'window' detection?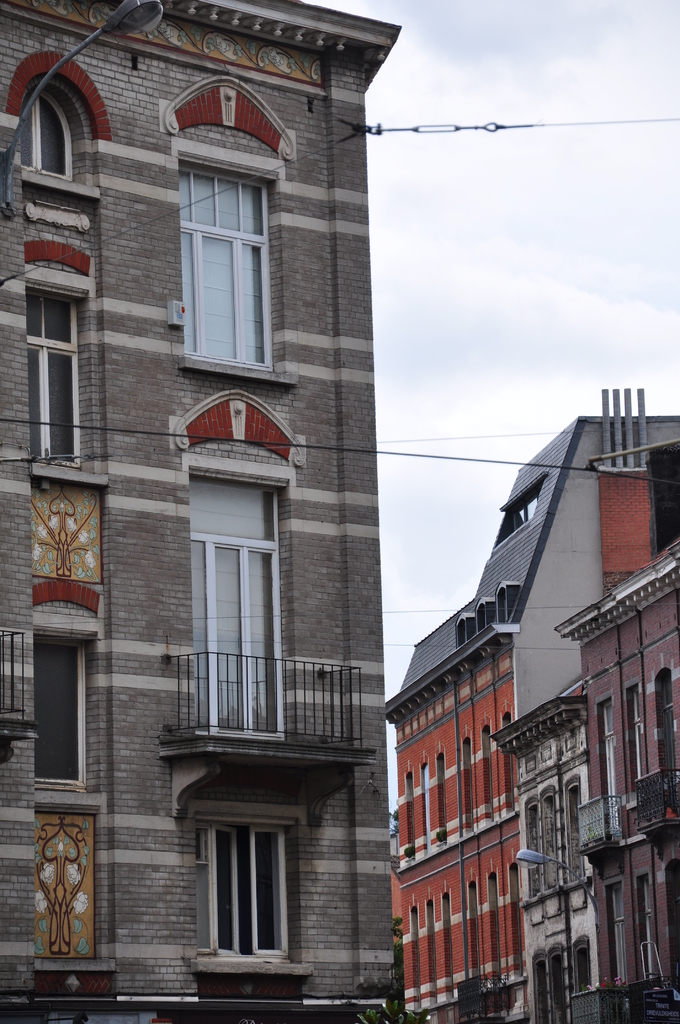
{"left": 12, "top": 267, "right": 99, "bottom": 474}
